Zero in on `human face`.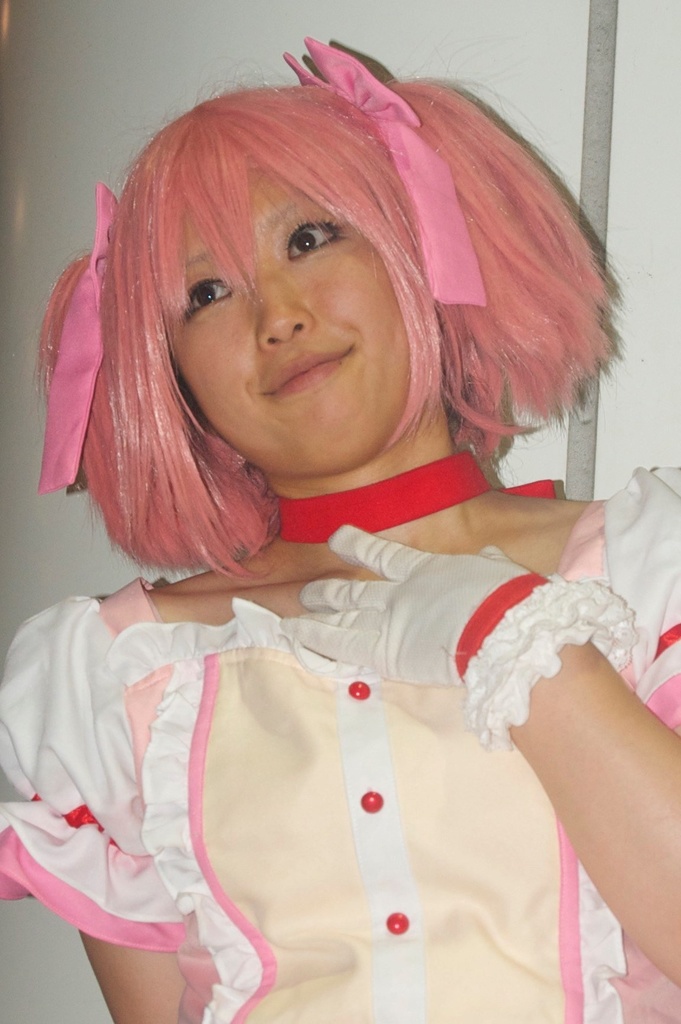
Zeroed in: <region>160, 162, 407, 461</region>.
